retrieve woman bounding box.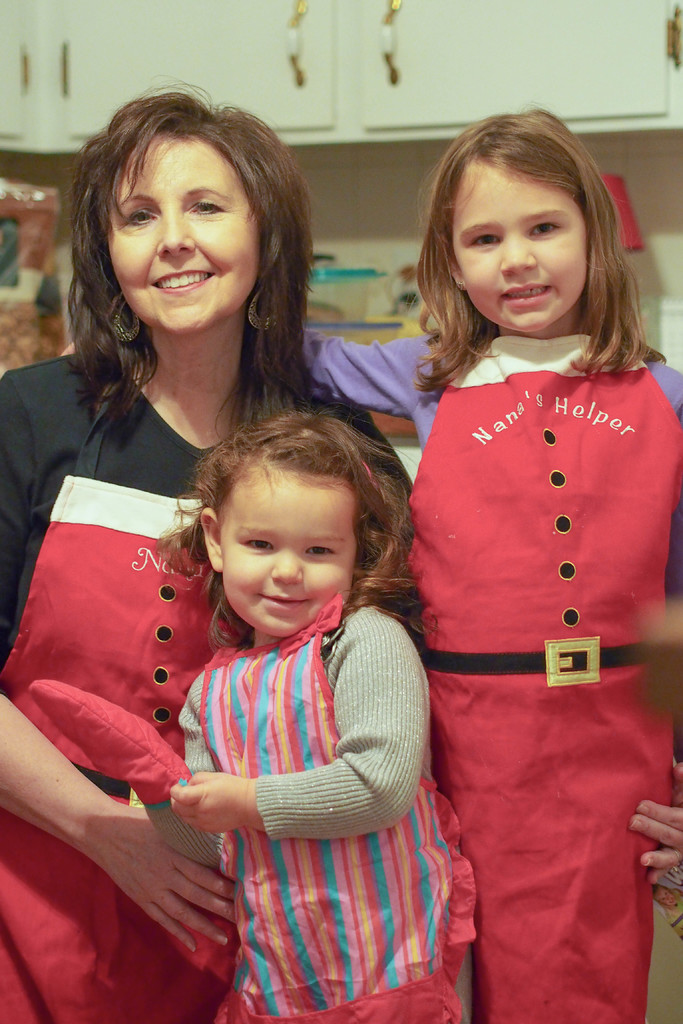
Bounding box: (x1=29, y1=150, x2=463, y2=1009).
